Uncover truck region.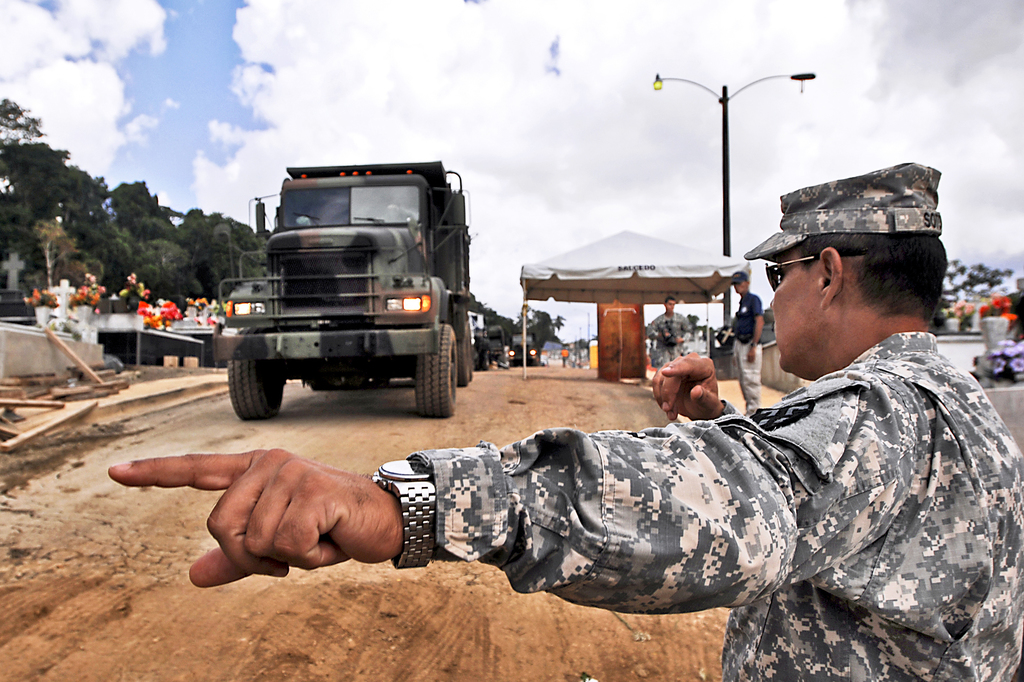
Uncovered: select_region(202, 142, 488, 431).
